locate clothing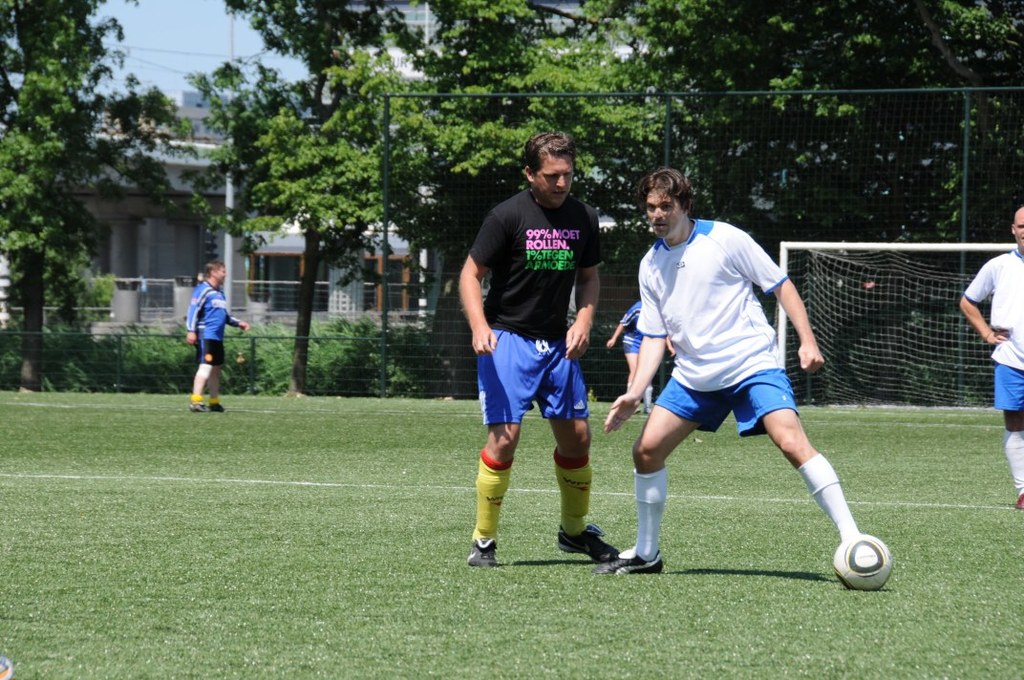
box(1004, 432, 1023, 497)
